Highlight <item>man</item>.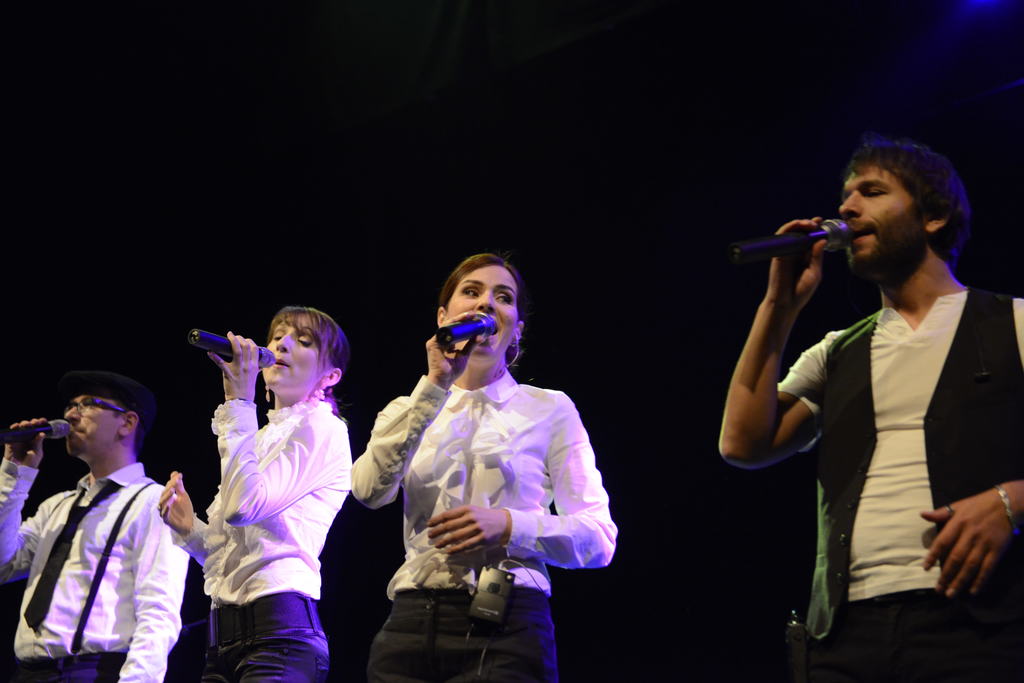
Highlighted region: bbox=[0, 373, 196, 682].
